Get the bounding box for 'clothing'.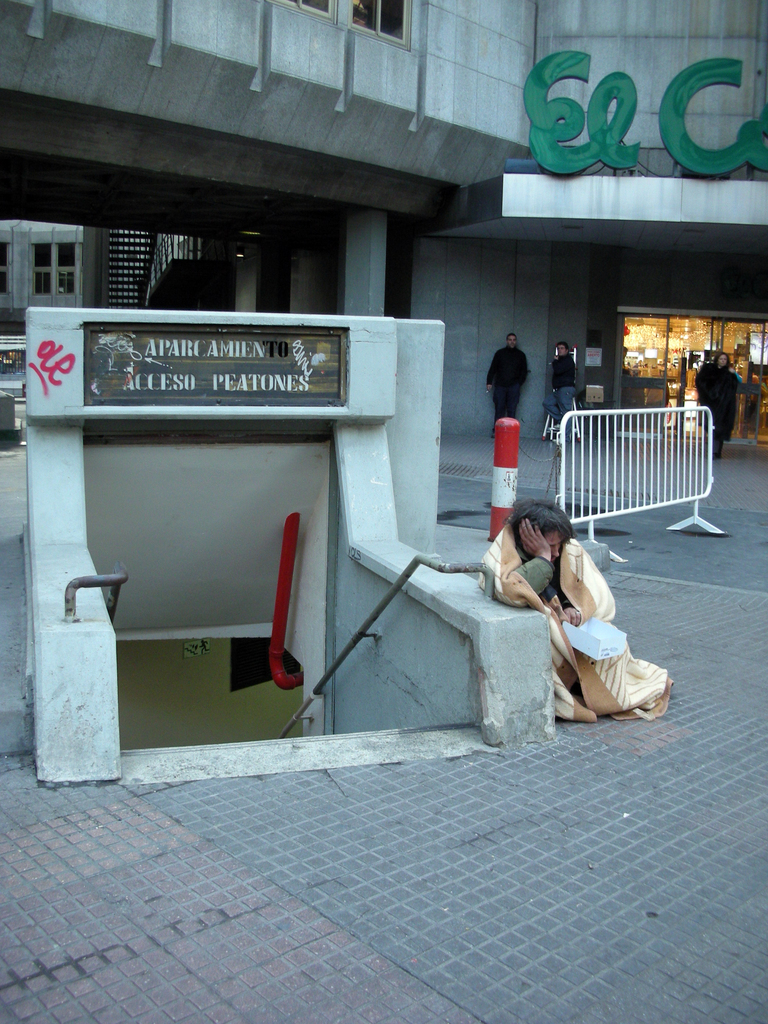
(x1=702, y1=364, x2=739, y2=453).
